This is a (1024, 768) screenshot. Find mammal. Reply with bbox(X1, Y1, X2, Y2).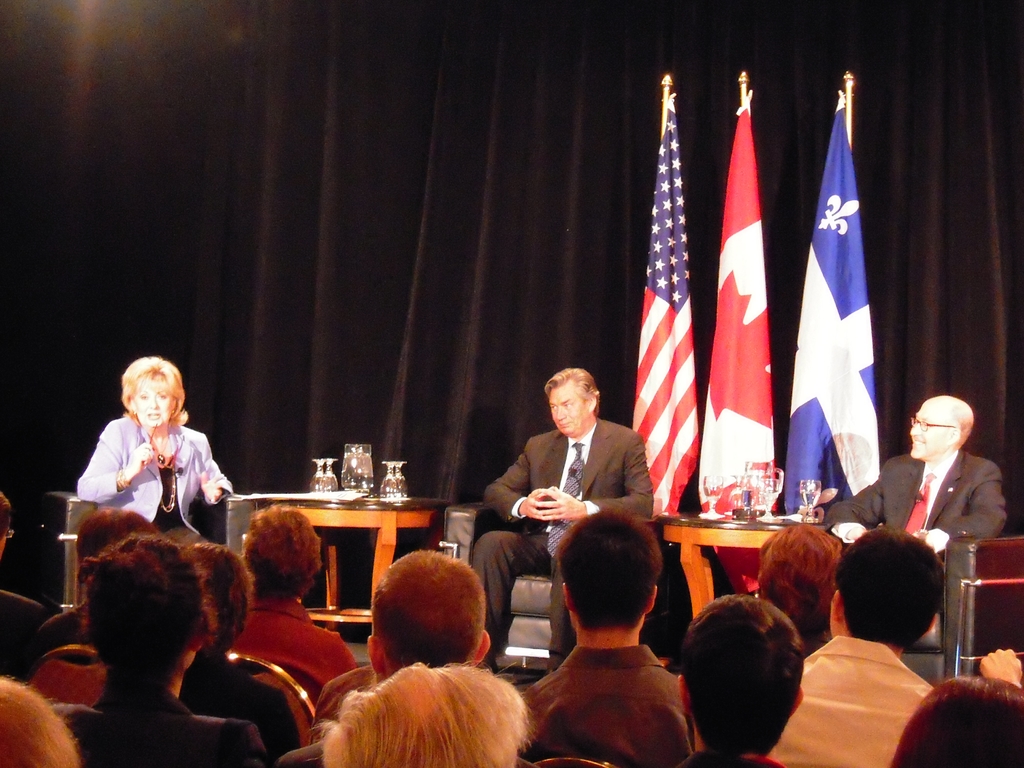
bbox(893, 673, 1023, 767).
